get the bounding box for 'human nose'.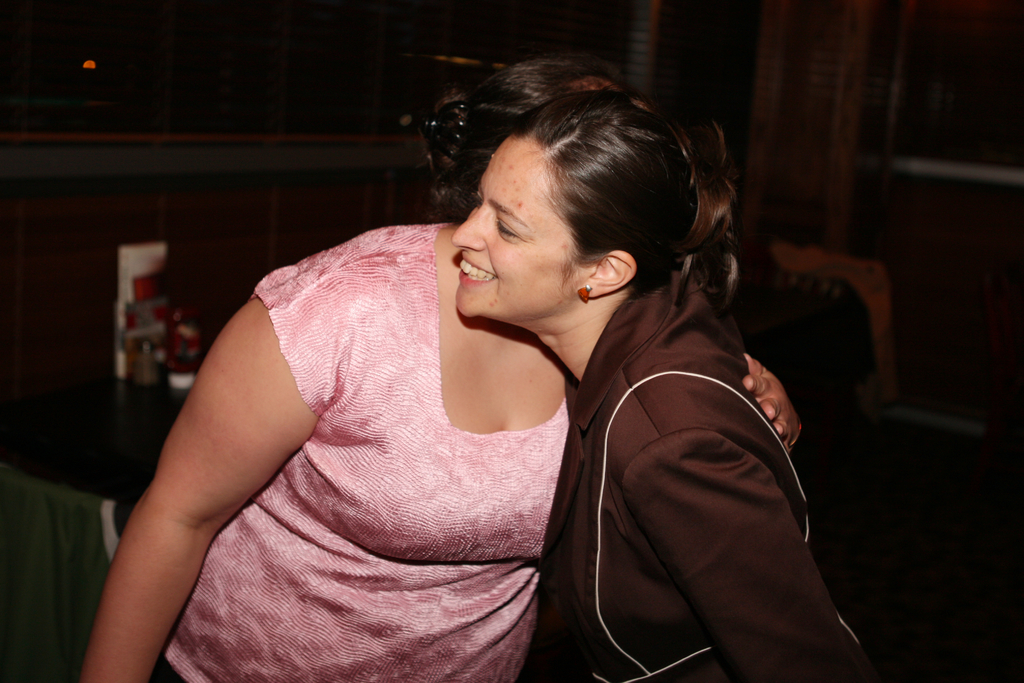
pyautogui.locateOnScreen(451, 206, 495, 249).
